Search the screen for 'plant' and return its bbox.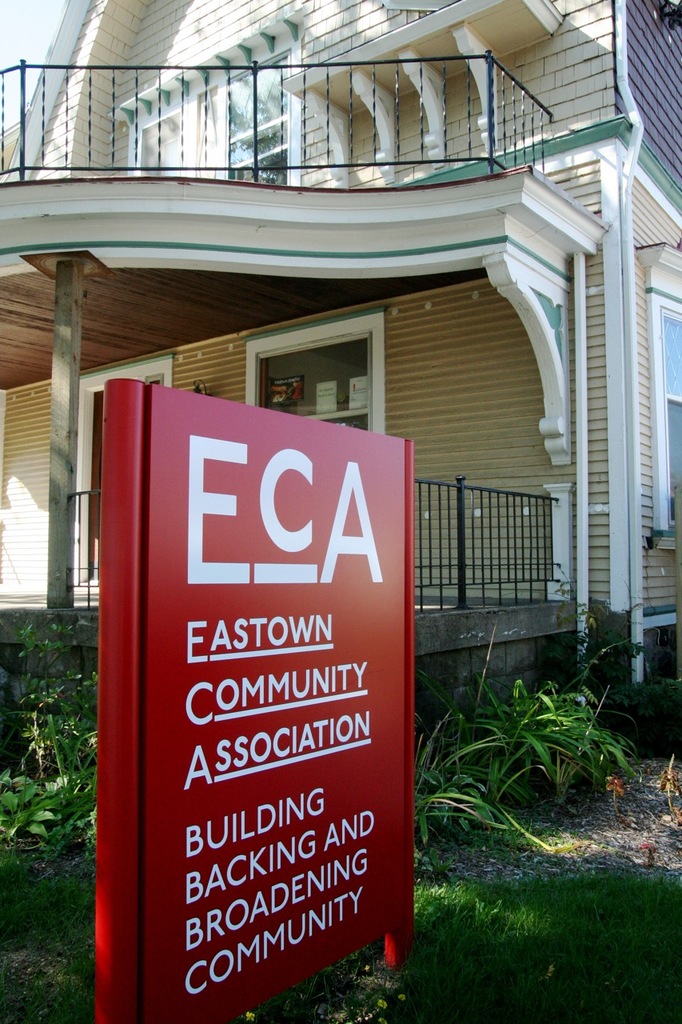
Found: BBox(397, 725, 555, 873).
